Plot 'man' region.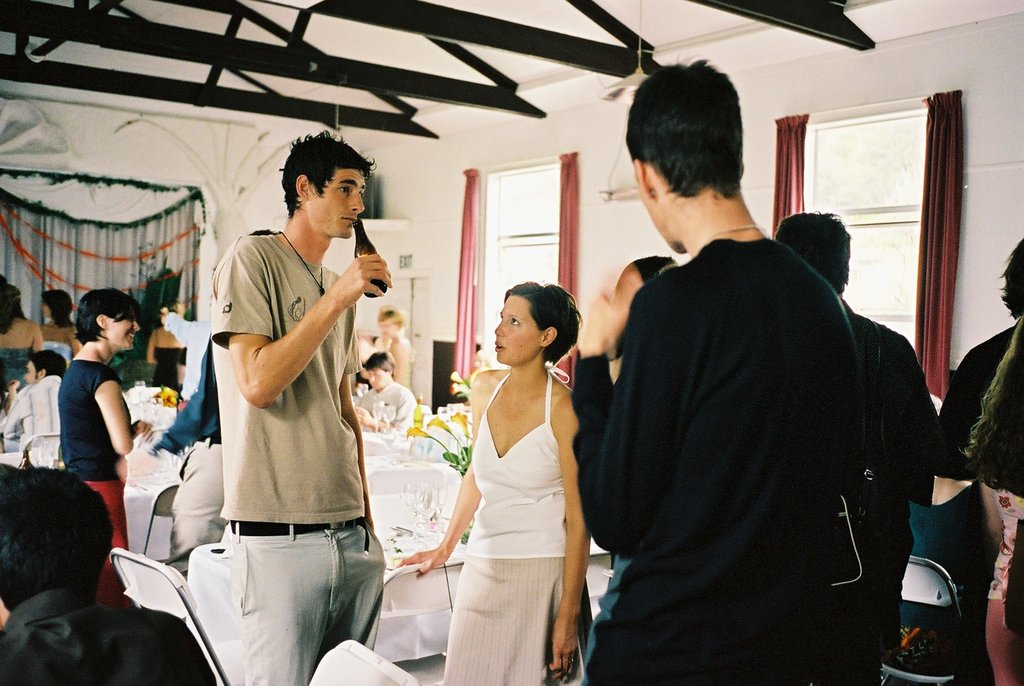
Plotted at detection(164, 123, 392, 685).
